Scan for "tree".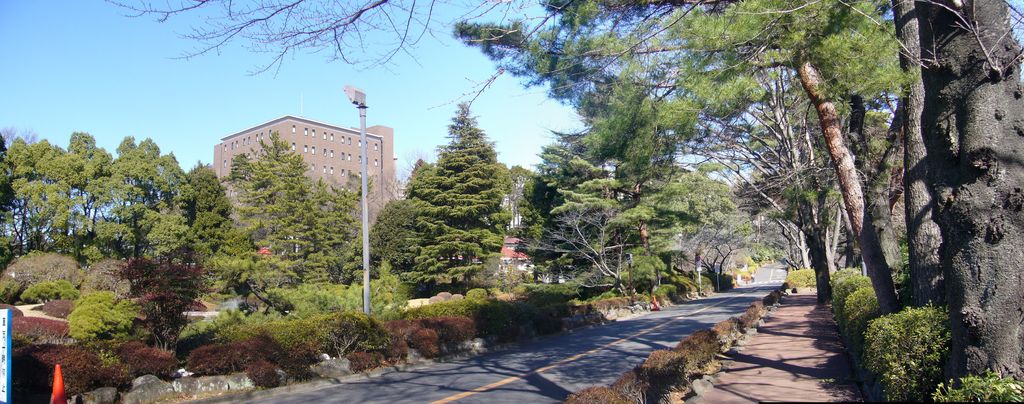
Scan result: [182,213,255,269].
